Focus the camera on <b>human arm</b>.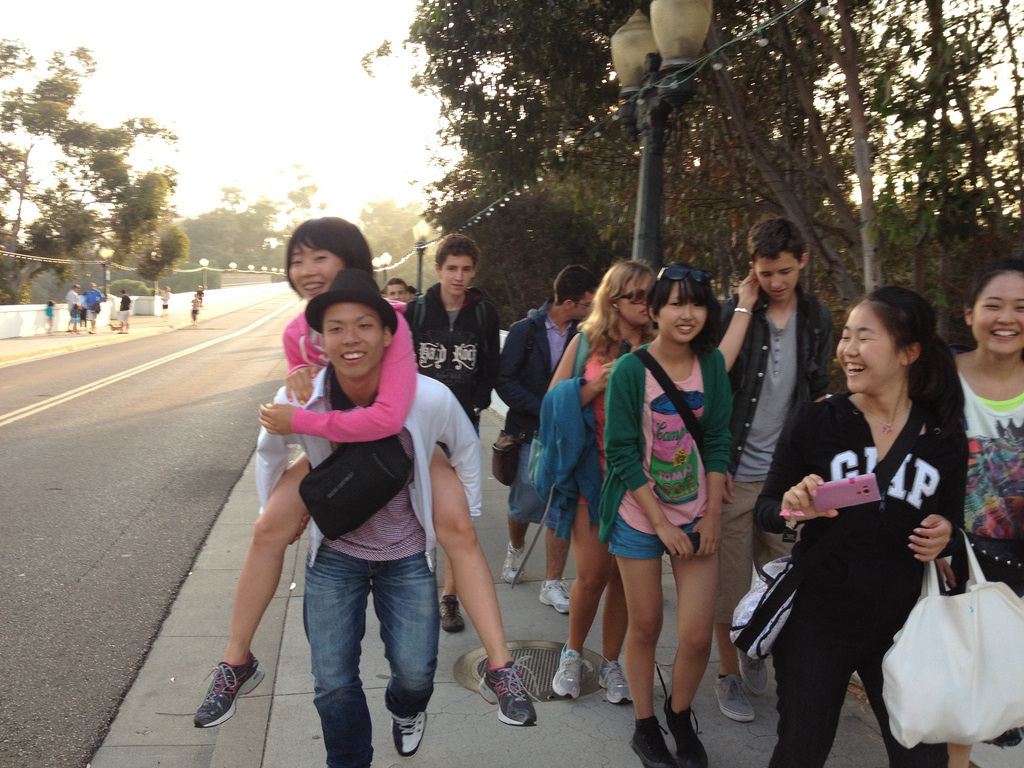
Focus region: crop(907, 510, 1023, 585).
